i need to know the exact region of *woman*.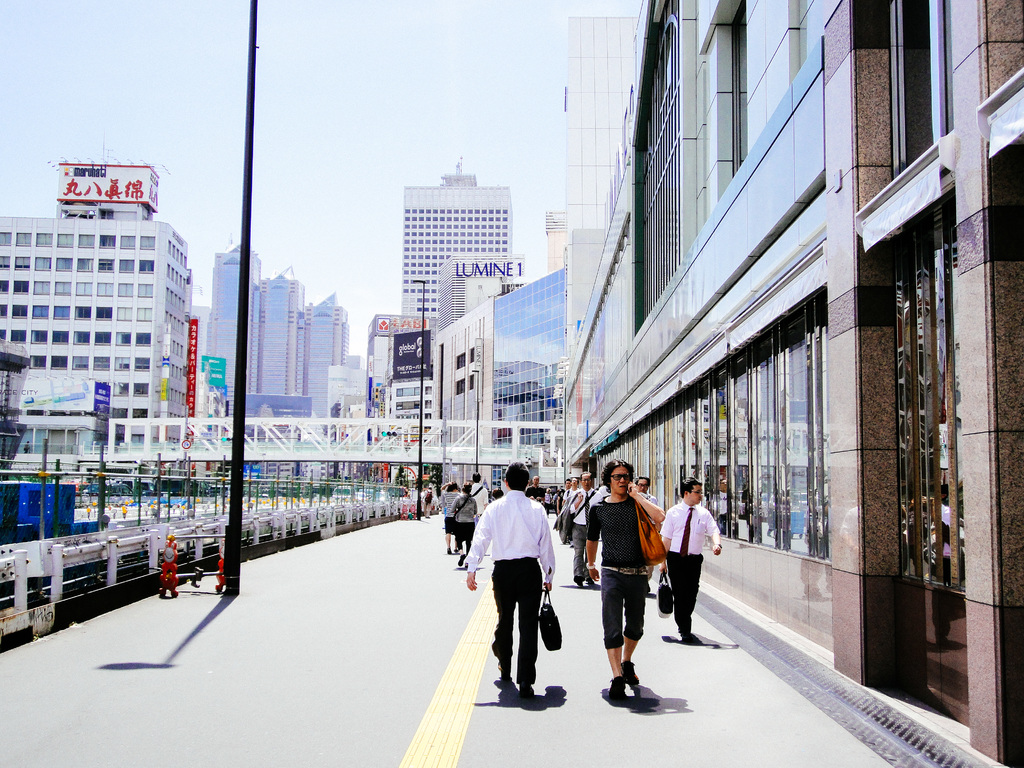
Region: (583, 456, 668, 700).
